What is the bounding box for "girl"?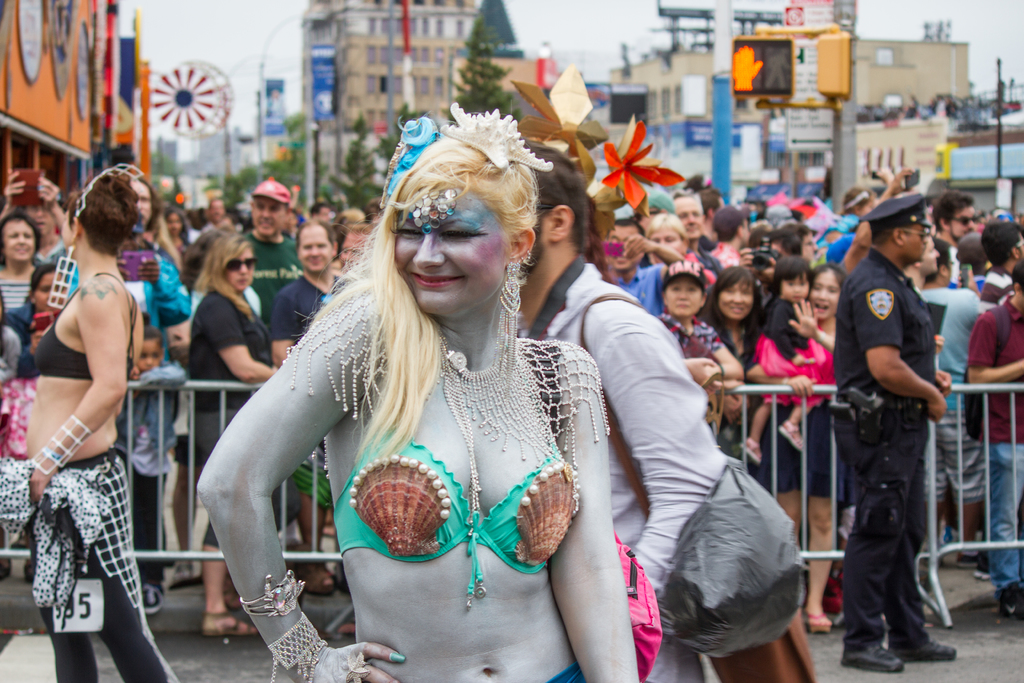
x1=0 y1=287 x2=25 y2=383.
